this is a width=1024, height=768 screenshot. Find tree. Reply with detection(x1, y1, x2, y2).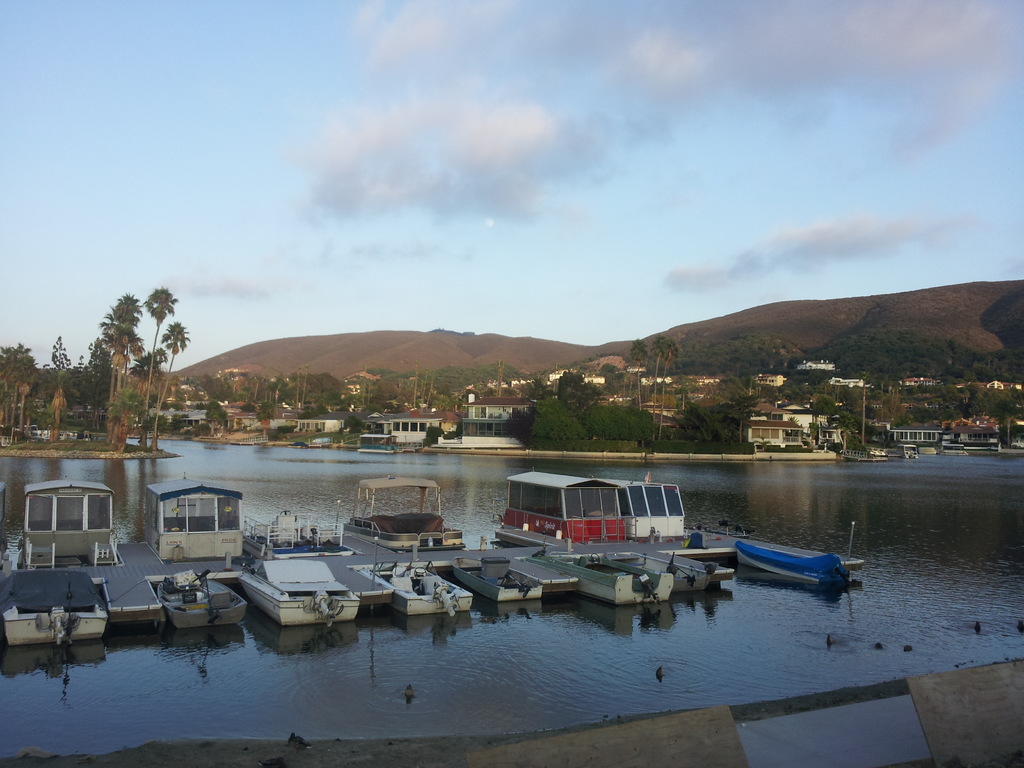
detection(0, 333, 44, 435).
